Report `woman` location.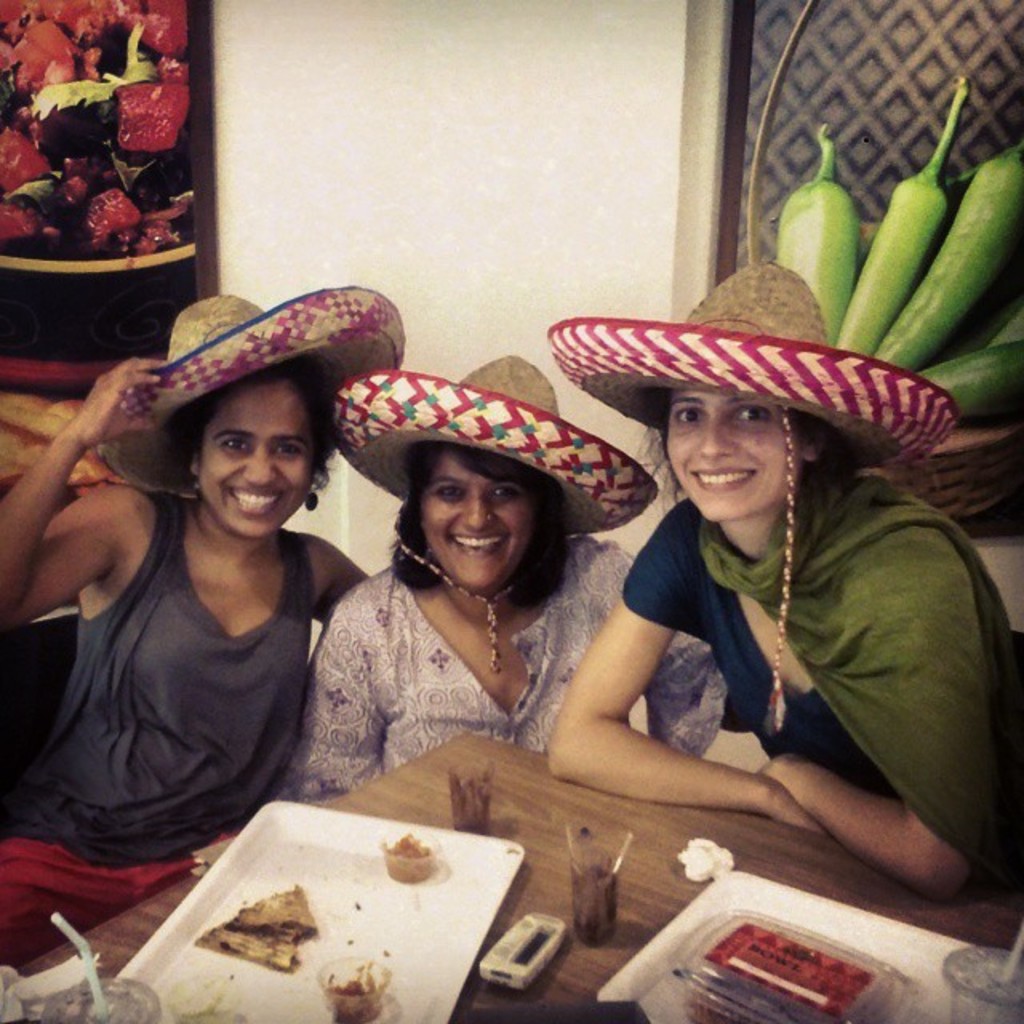
Report: x1=280, y1=400, x2=677, y2=838.
